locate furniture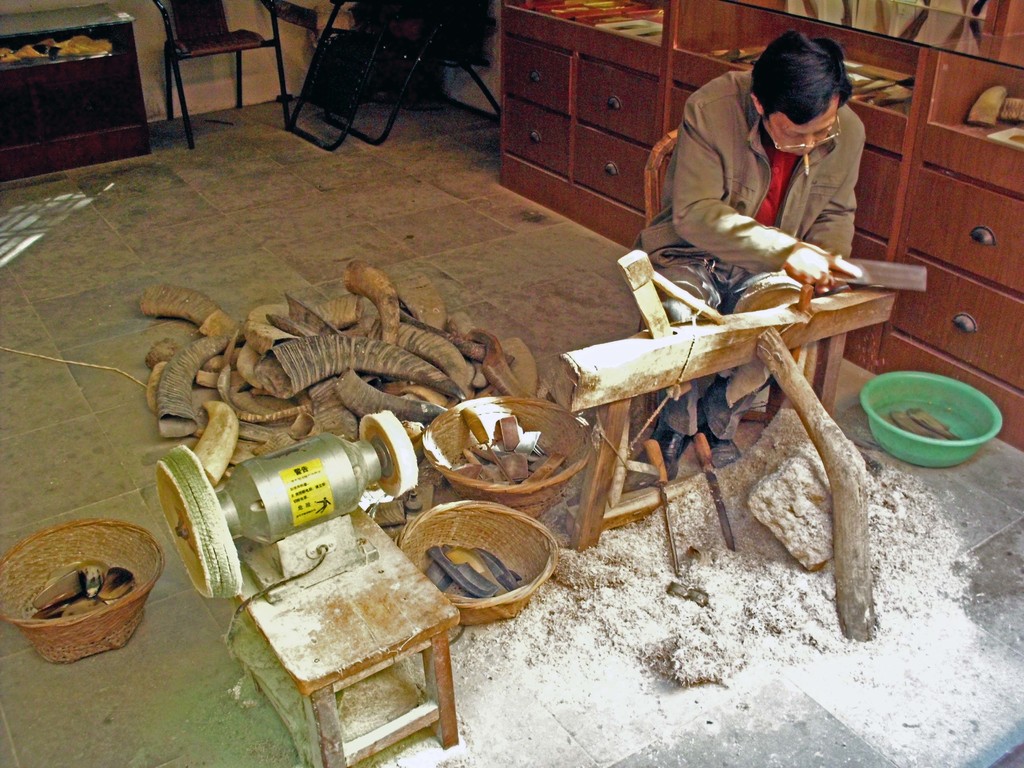
[x1=500, y1=0, x2=1023, y2=454]
